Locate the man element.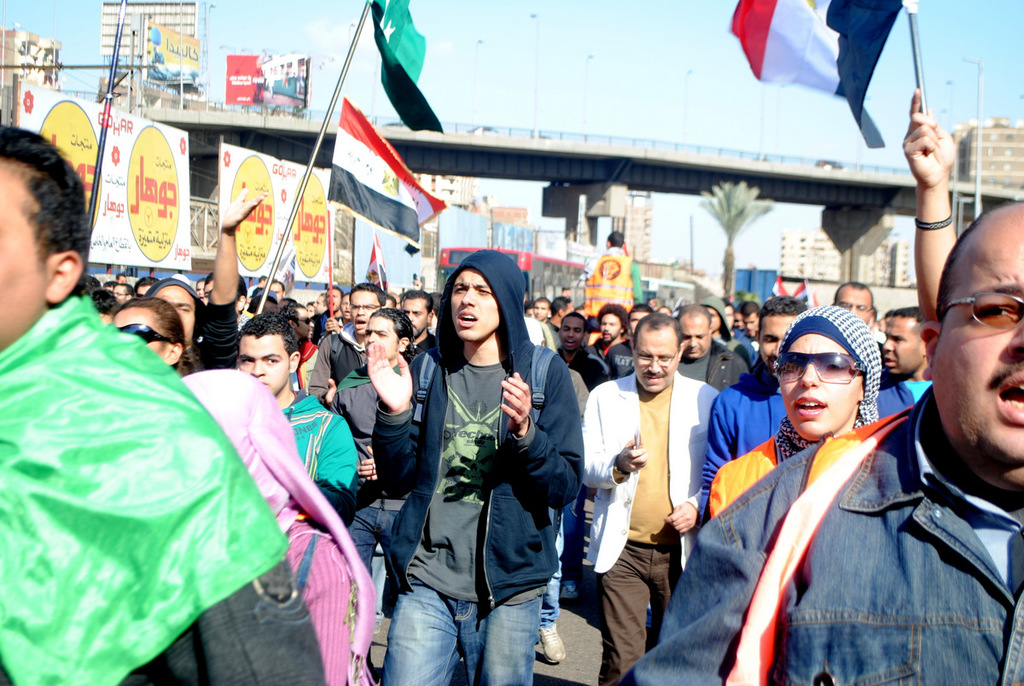
Element bbox: 308, 284, 394, 420.
